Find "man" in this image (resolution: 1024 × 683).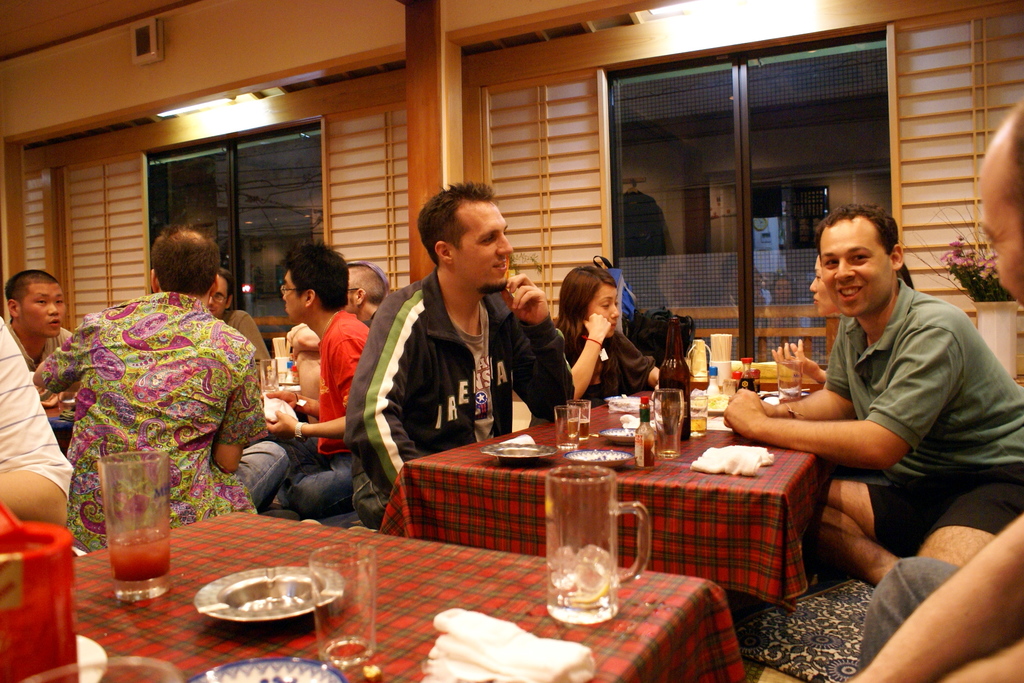
[850,99,1023,682].
